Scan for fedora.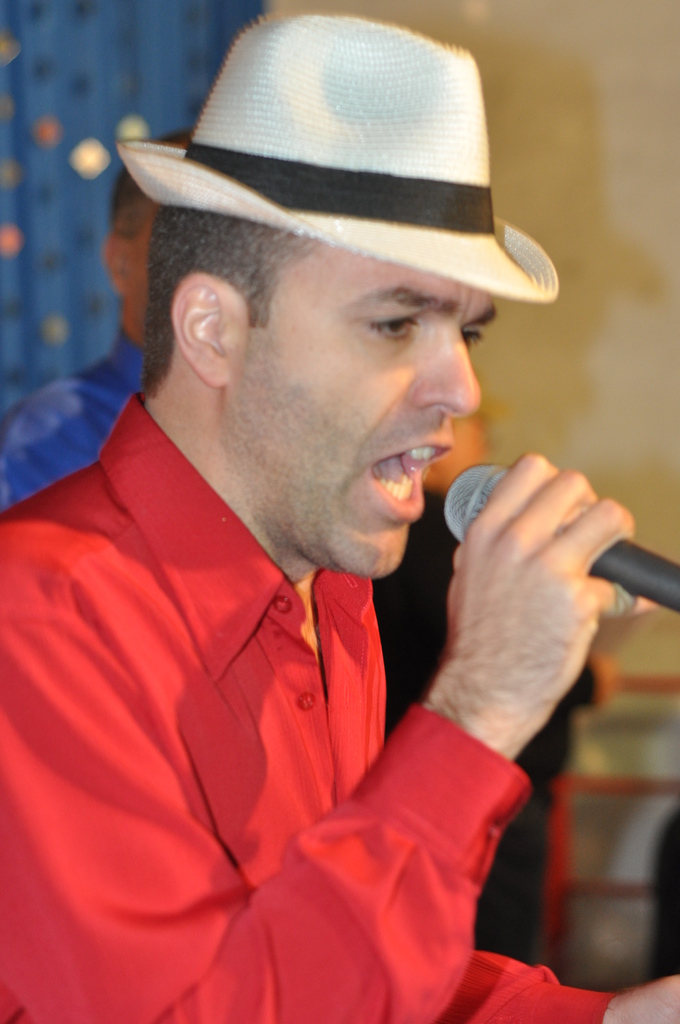
Scan result: Rect(112, 8, 563, 305).
